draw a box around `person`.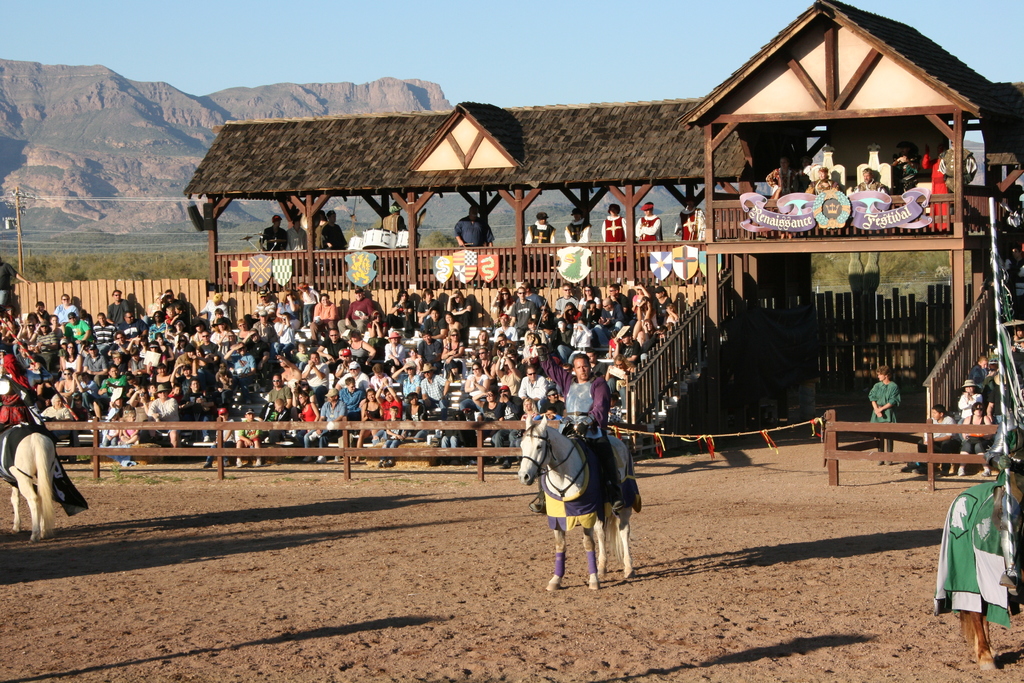
(283,207,309,251).
